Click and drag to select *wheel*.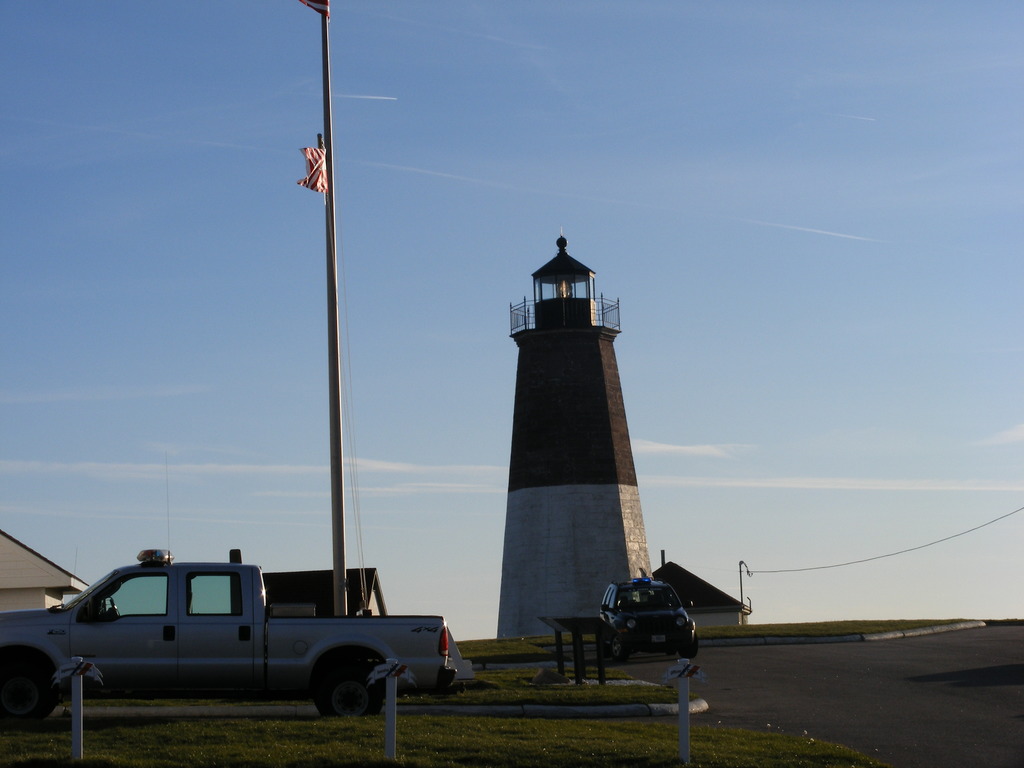
Selection: detection(680, 632, 698, 660).
